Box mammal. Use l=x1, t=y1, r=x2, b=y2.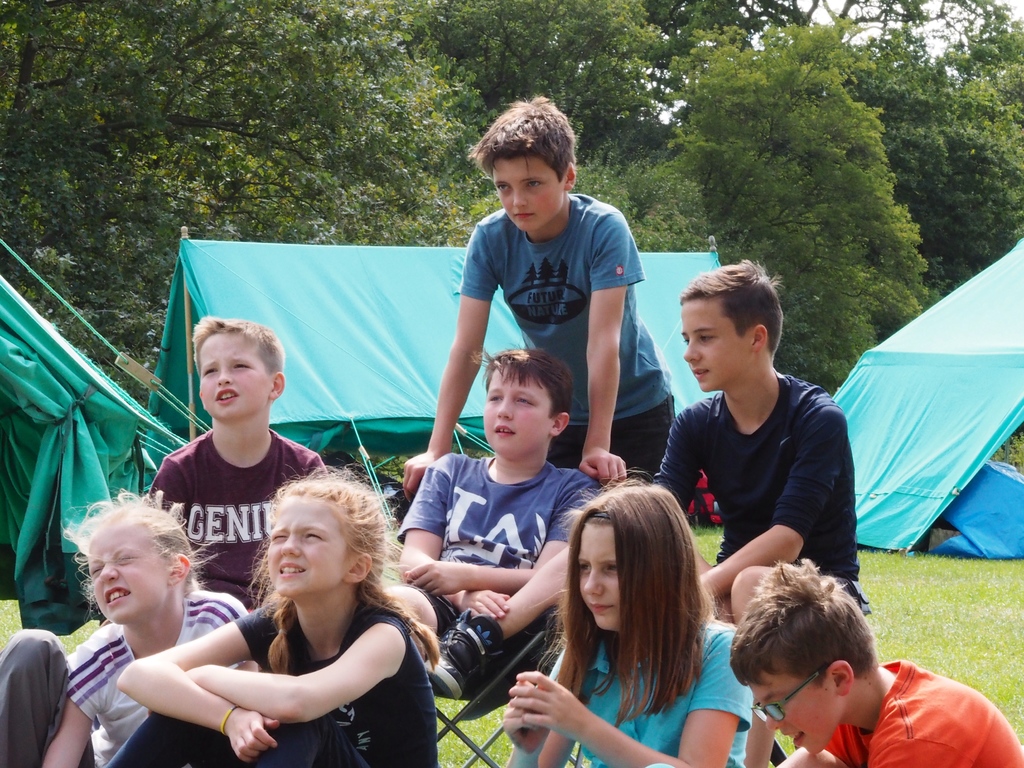
l=506, t=472, r=755, b=767.
